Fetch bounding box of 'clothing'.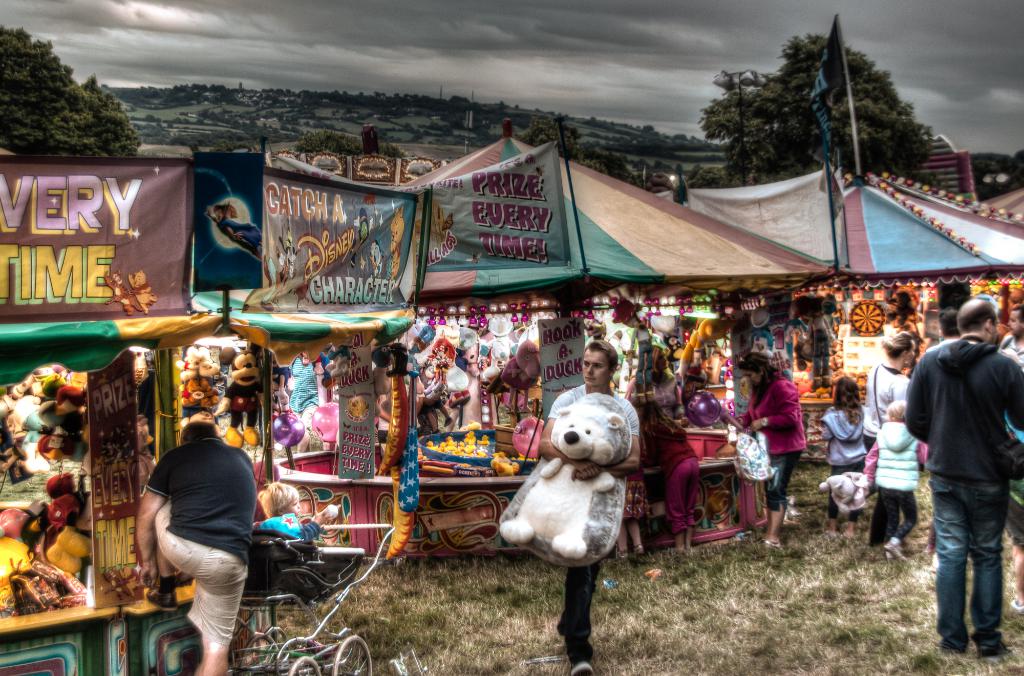
Bbox: 856 423 930 549.
